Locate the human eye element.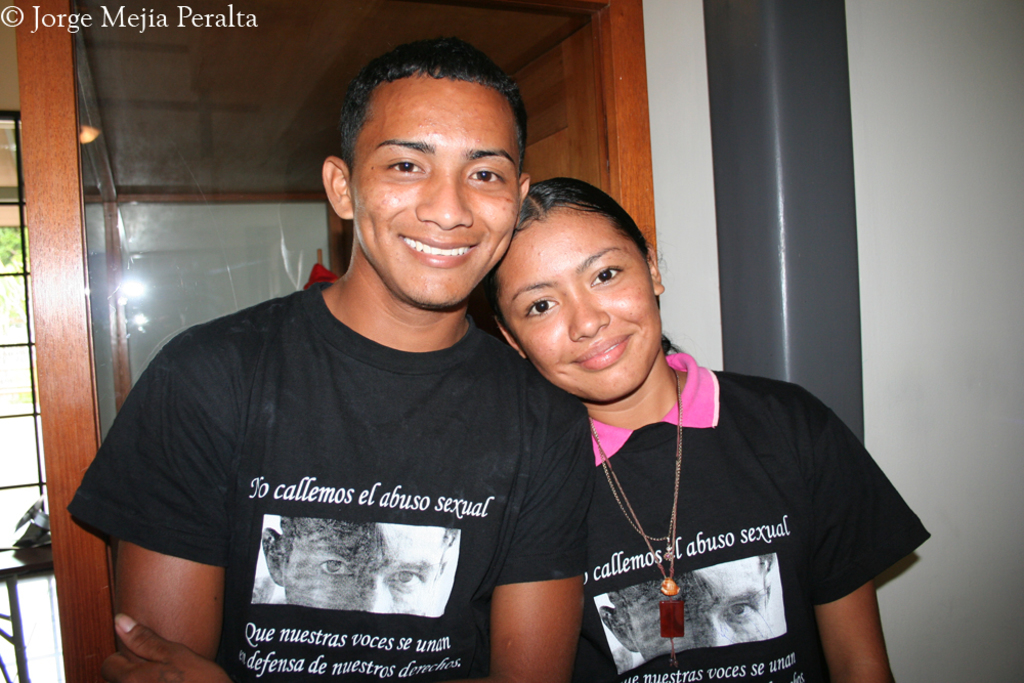
Element bbox: x1=383 y1=567 x2=430 y2=594.
